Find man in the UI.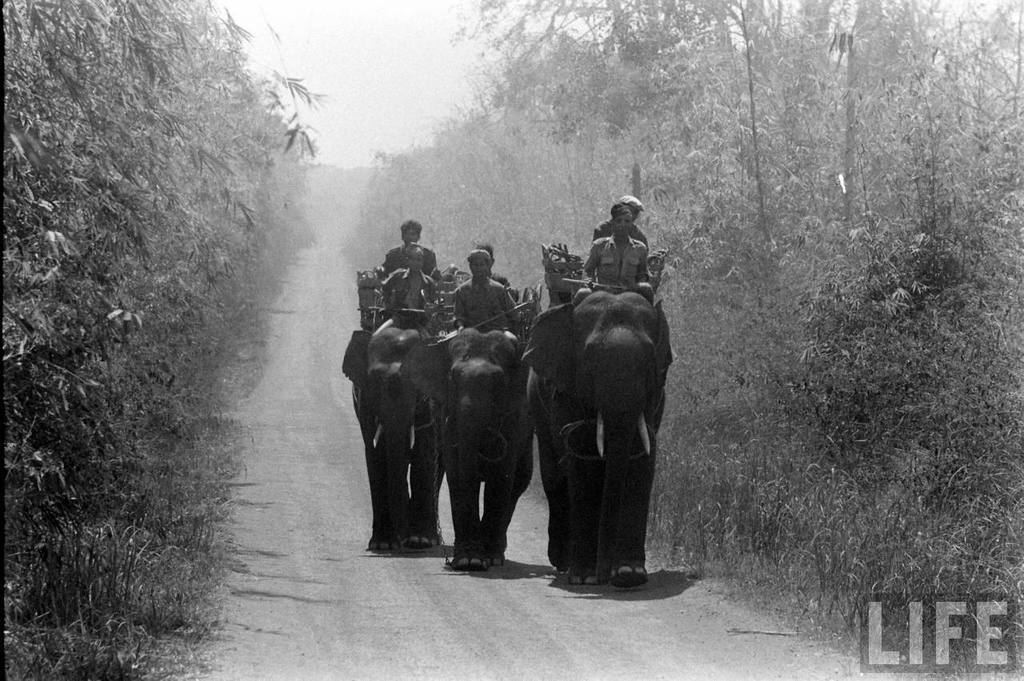
UI element at pyautogui.locateOnScreen(578, 202, 654, 294).
